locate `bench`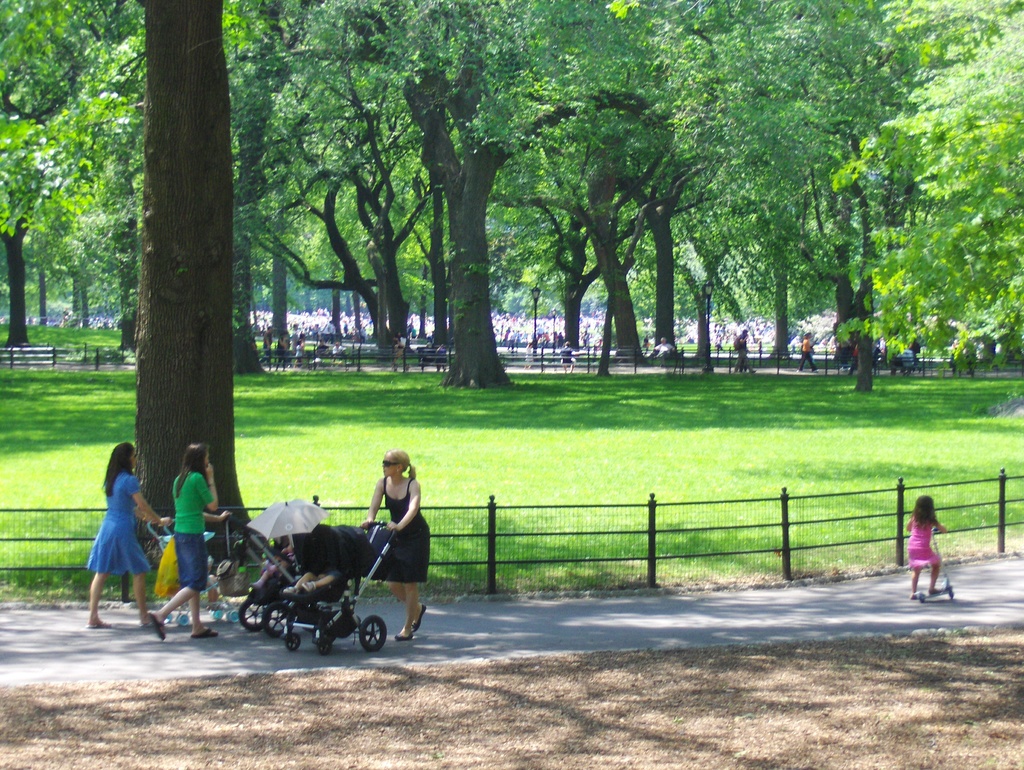
{"x1": 0, "y1": 347, "x2": 56, "y2": 368}
